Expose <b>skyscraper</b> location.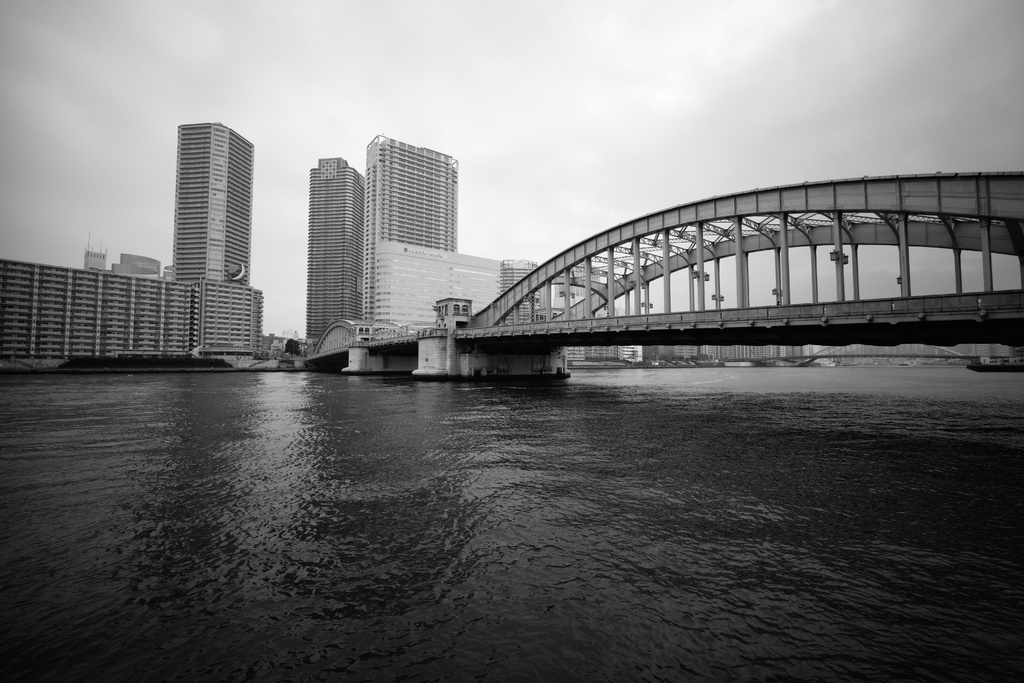
Exposed at (168,123,253,349).
